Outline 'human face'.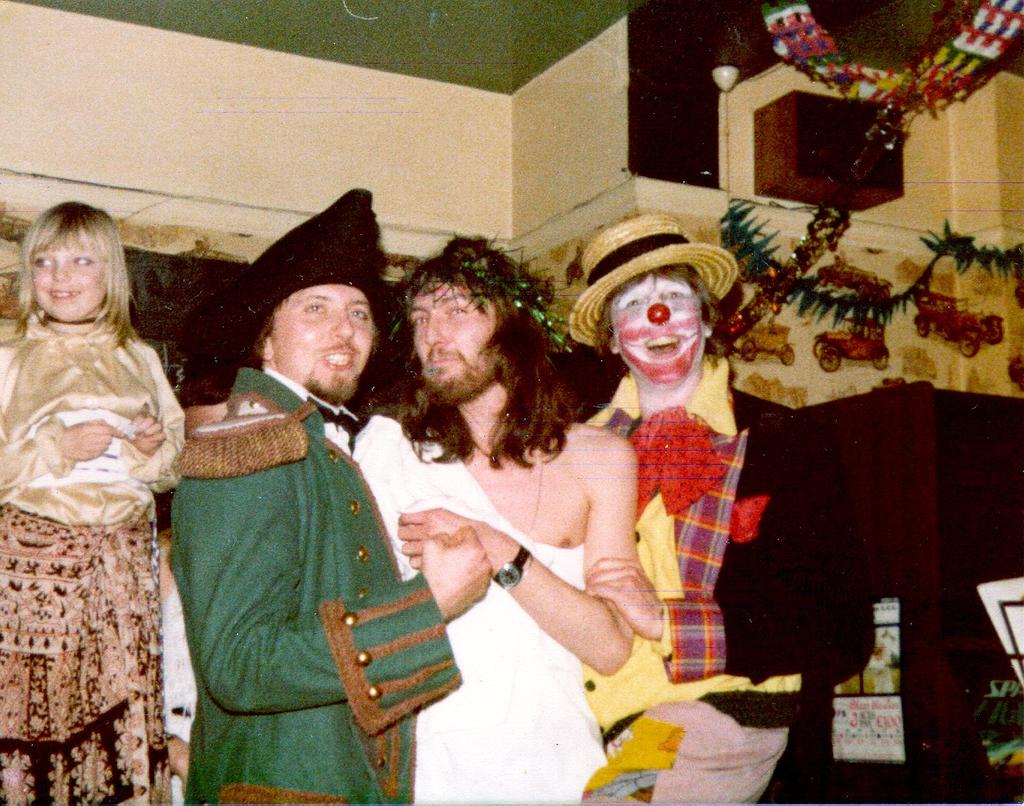
Outline: l=31, t=223, r=110, b=320.
